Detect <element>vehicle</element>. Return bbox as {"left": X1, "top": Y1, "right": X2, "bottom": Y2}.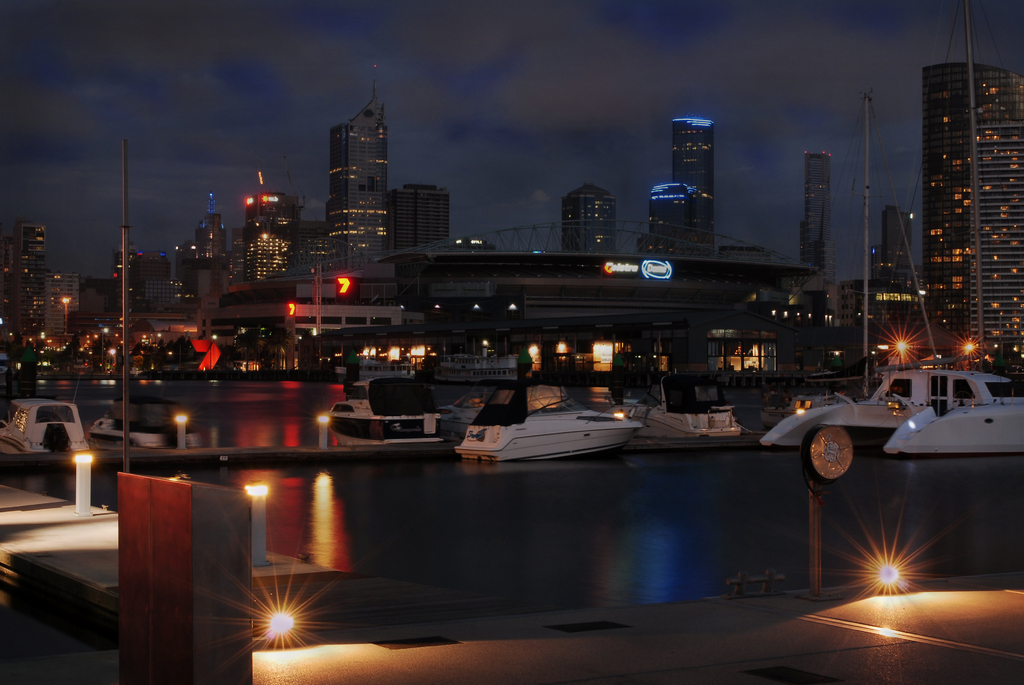
{"left": 0, "top": 392, "right": 93, "bottom": 453}.
